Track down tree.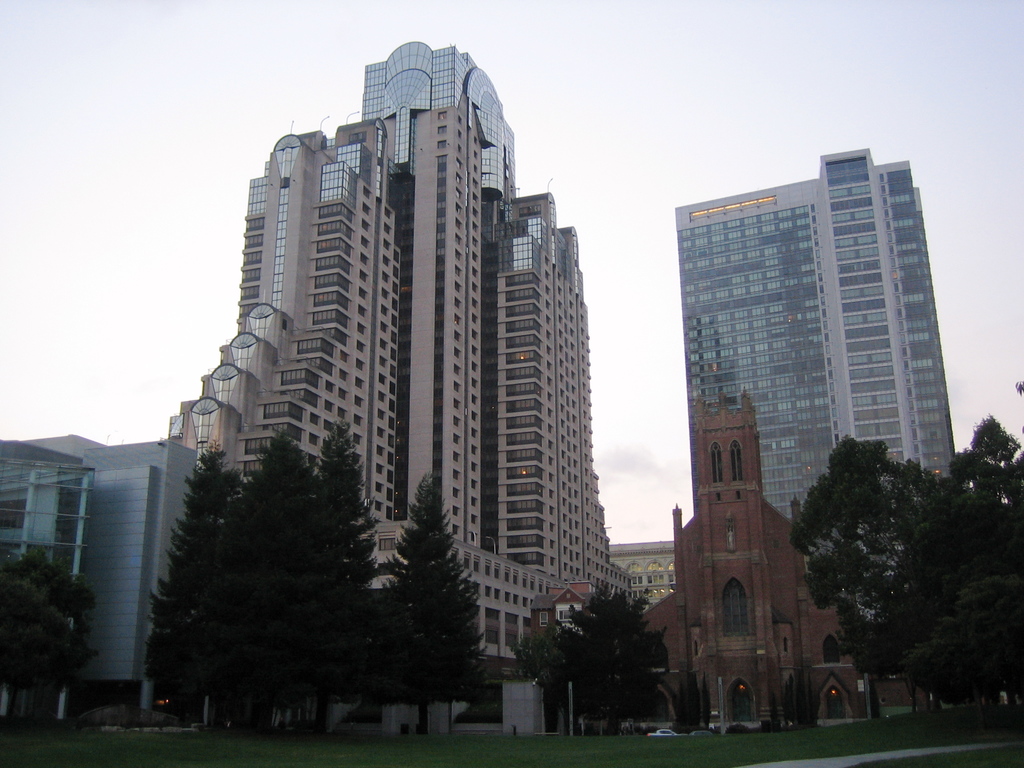
Tracked to box=[0, 542, 96, 728].
